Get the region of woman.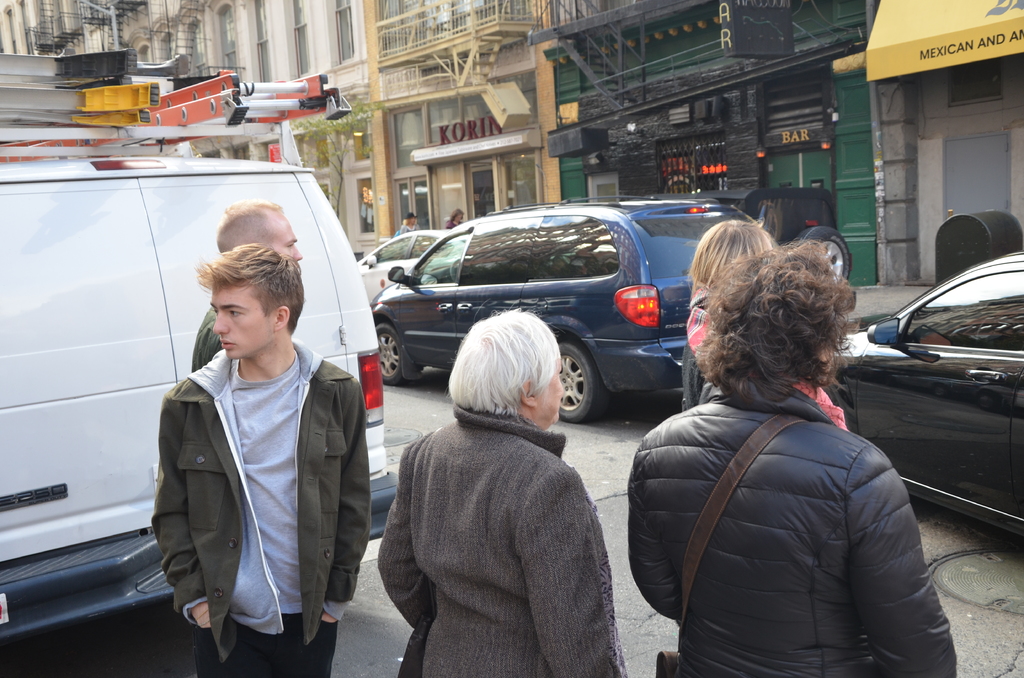
620 238 963 677.
